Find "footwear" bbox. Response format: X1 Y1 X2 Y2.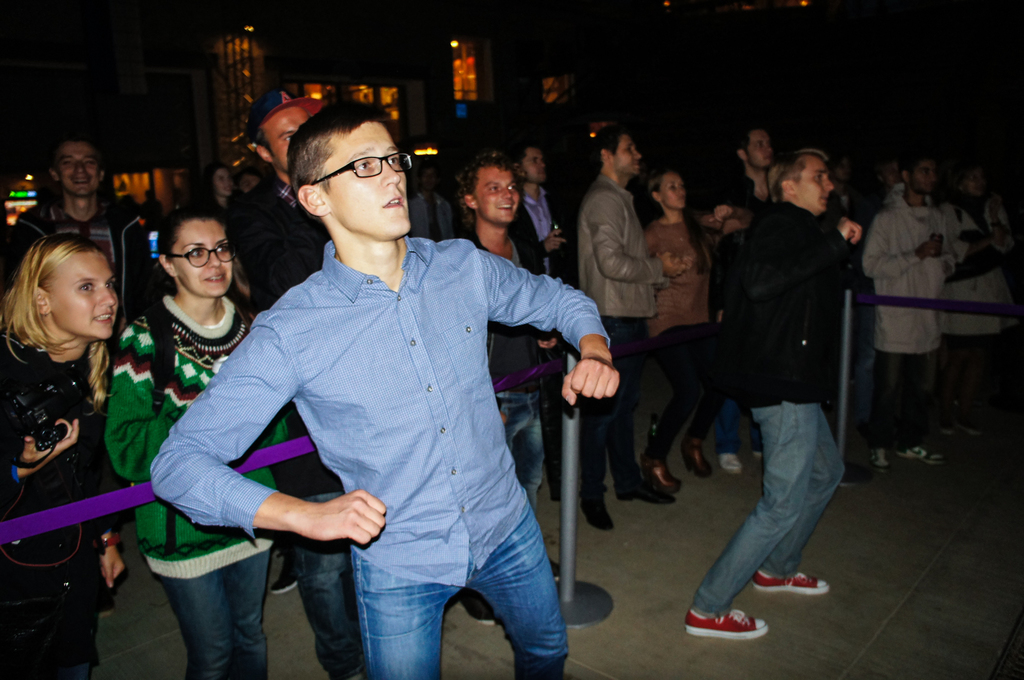
620 479 677 504.
